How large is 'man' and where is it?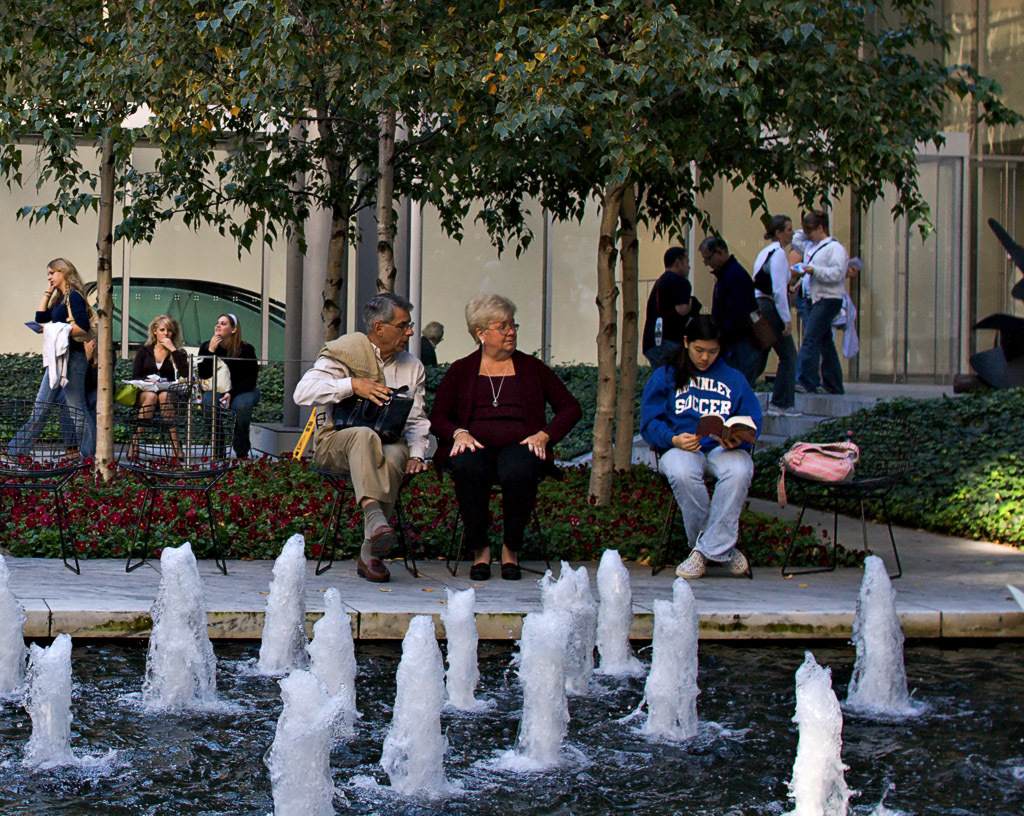
Bounding box: box(738, 213, 799, 411).
